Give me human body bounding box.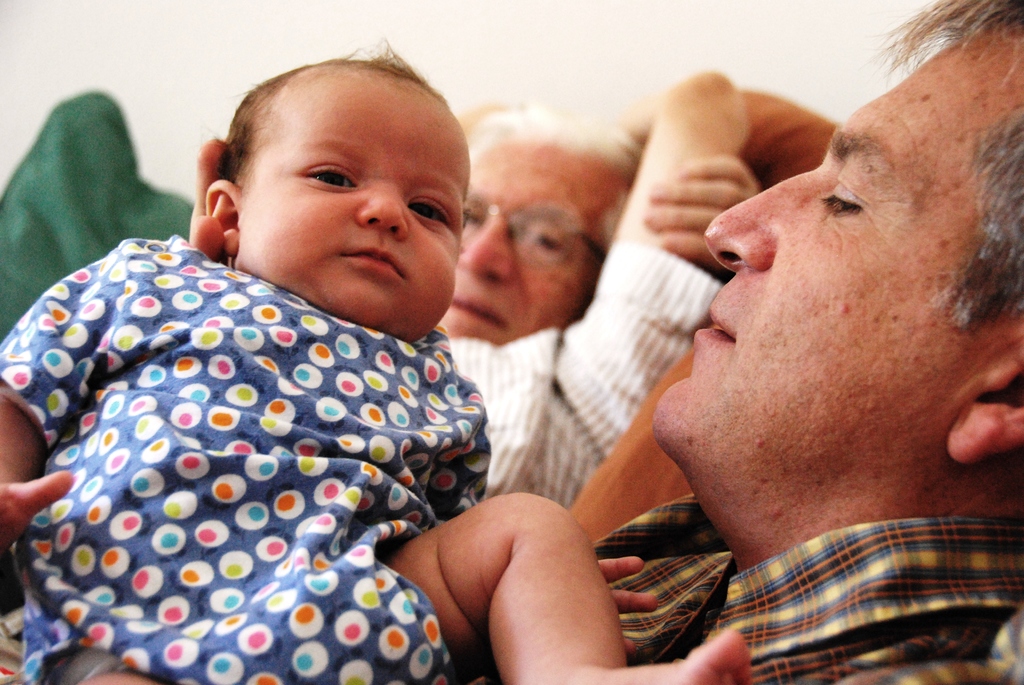
(left=447, top=61, right=751, bottom=512).
